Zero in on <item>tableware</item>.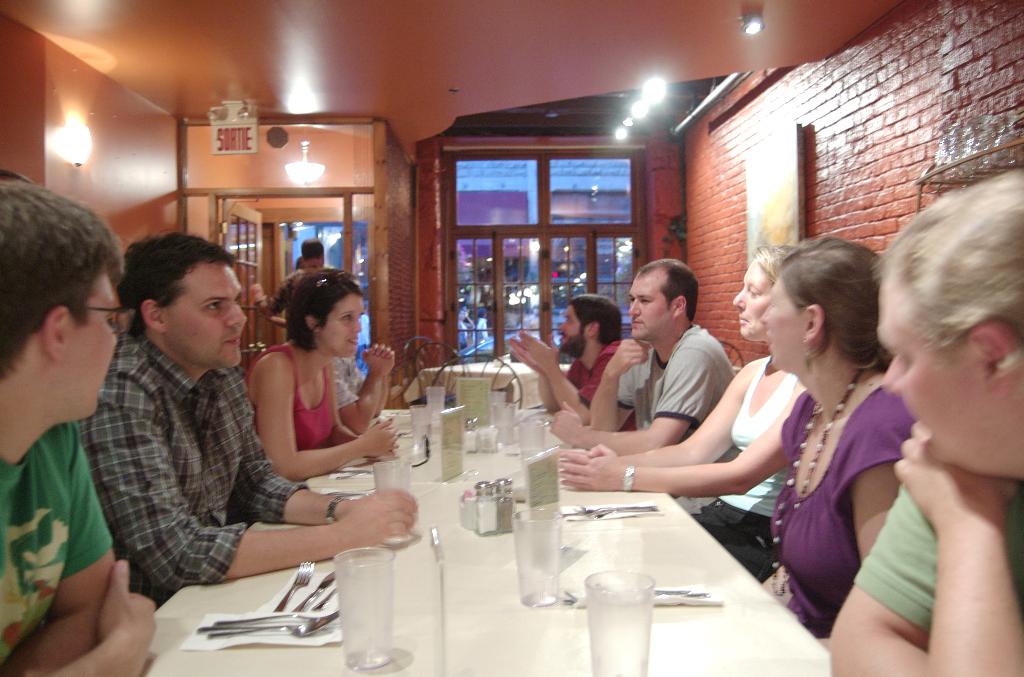
Zeroed in: x1=491 y1=400 x2=517 y2=444.
